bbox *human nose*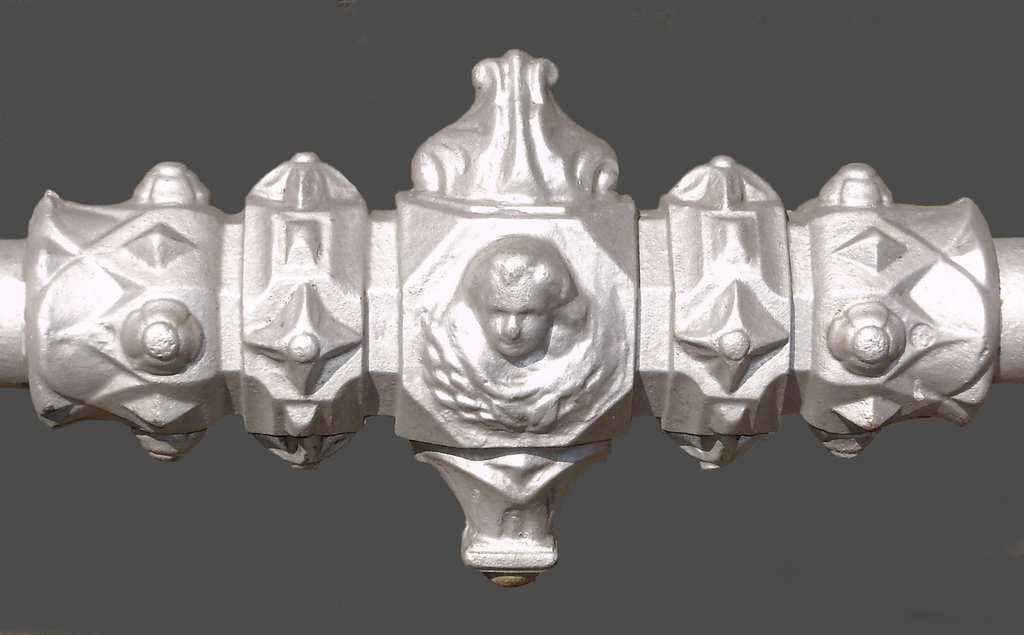
{"left": 502, "top": 316, "right": 520, "bottom": 339}
